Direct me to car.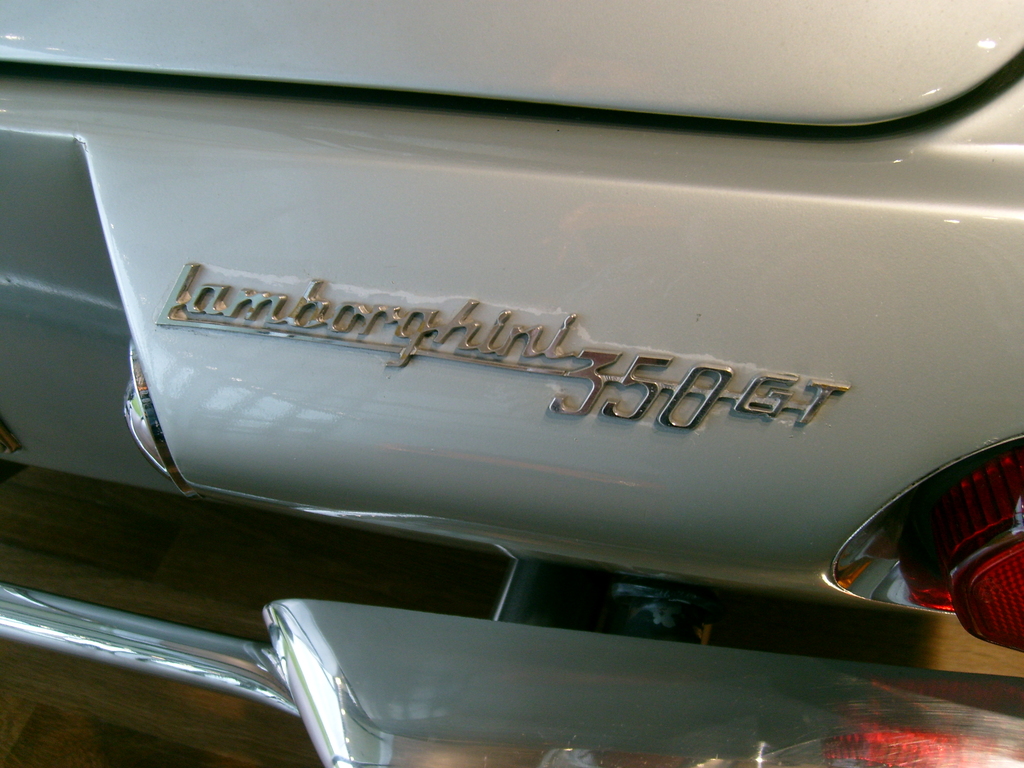
Direction: Rect(0, 0, 1023, 767).
